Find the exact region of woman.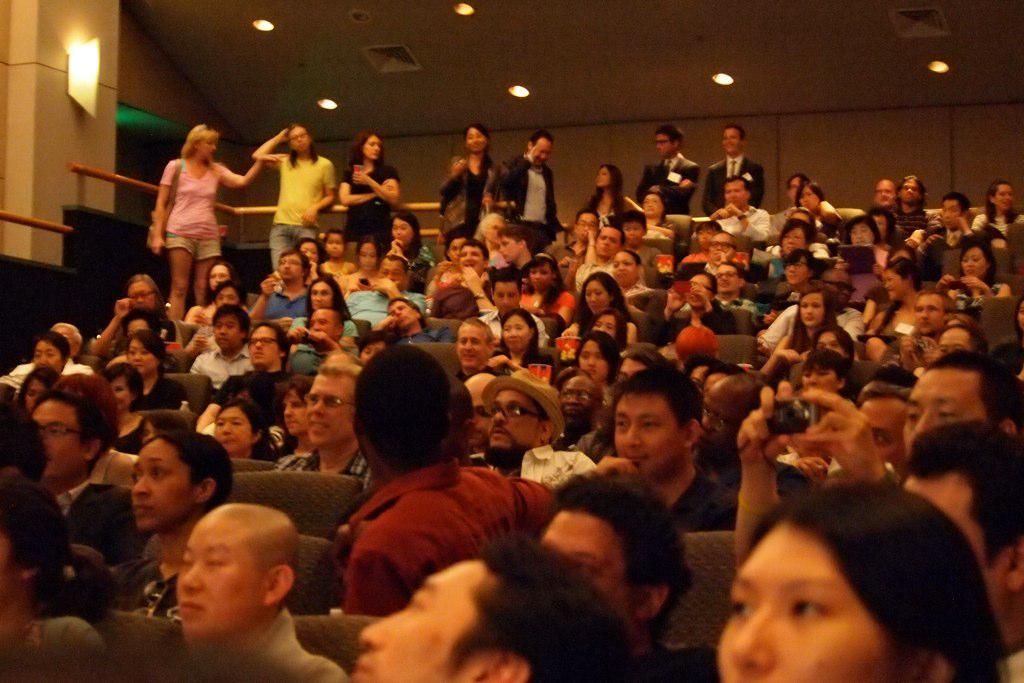
Exact region: (573, 333, 618, 397).
